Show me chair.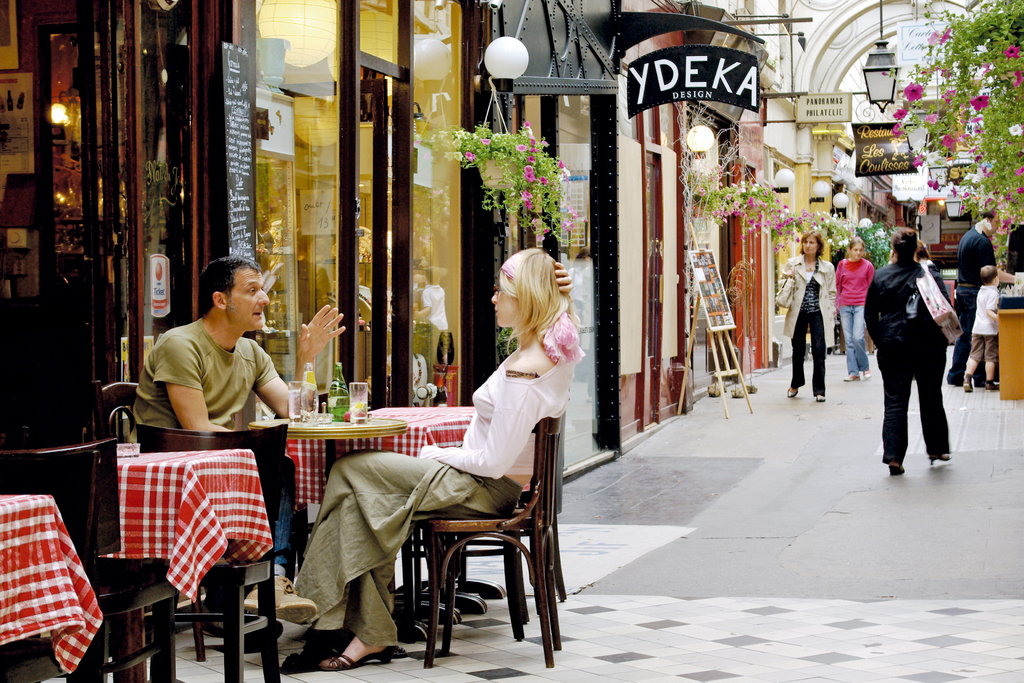
chair is here: crop(89, 378, 140, 522).
